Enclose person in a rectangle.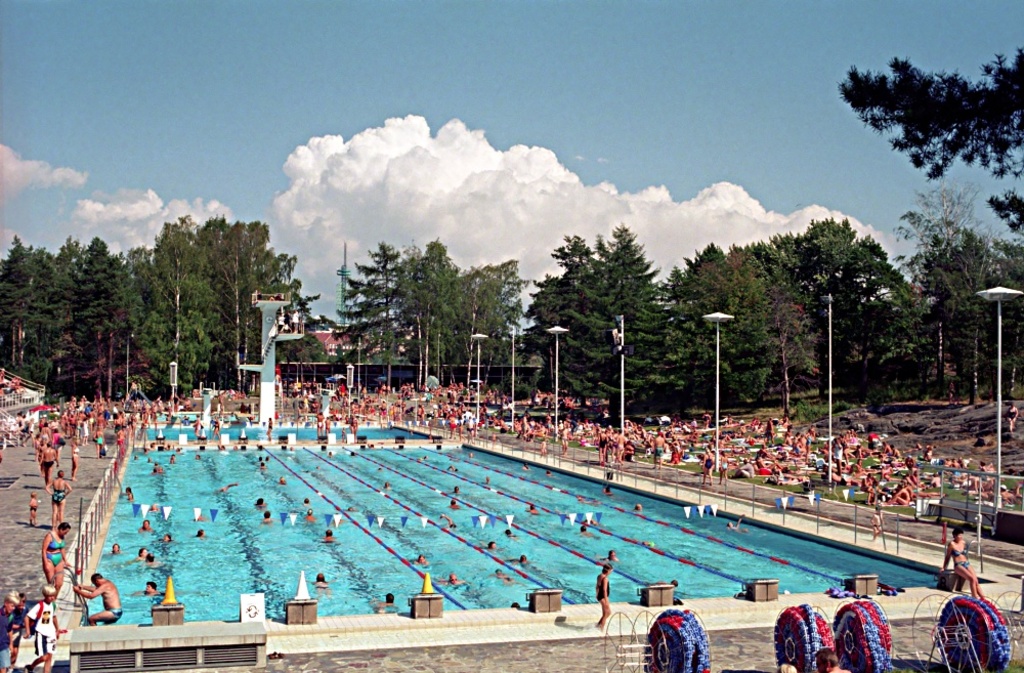
141/518/151/532.
